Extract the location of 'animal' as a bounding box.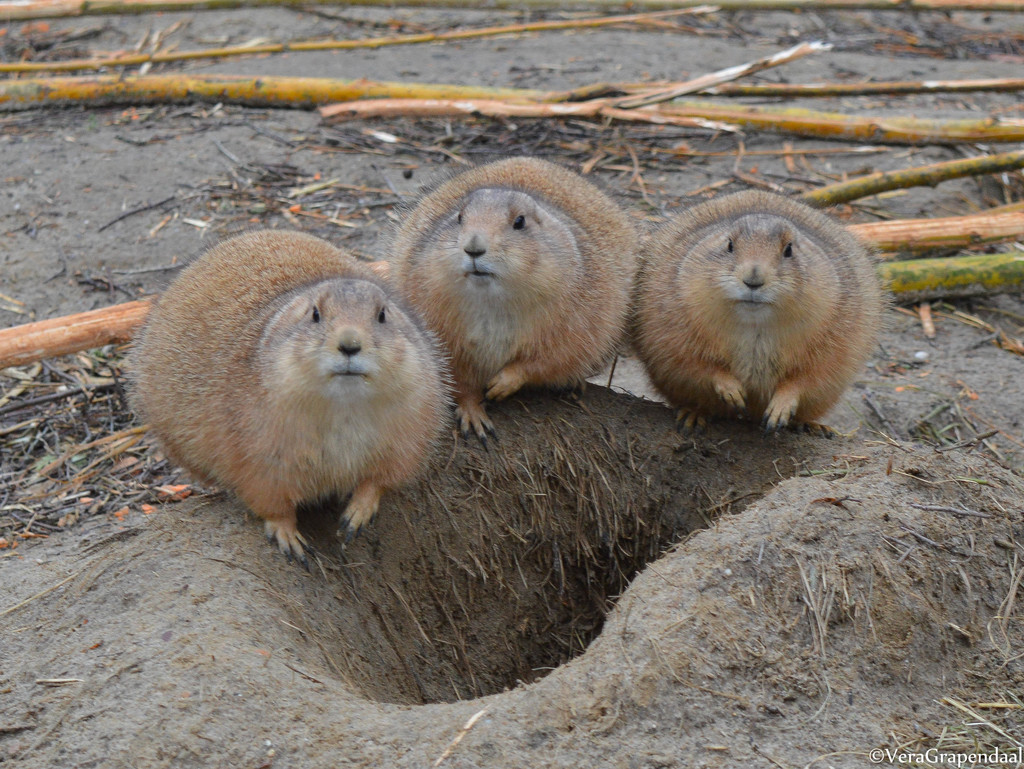
detection(120, 223, 461, 571).
